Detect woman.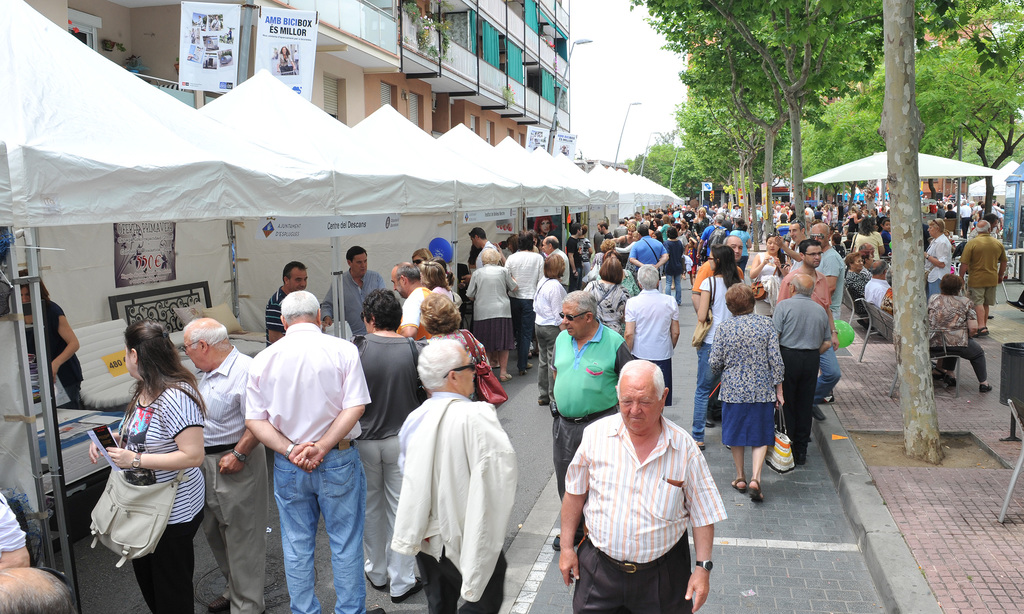
Detected at left=465, top=247, right=520, bottom=382.
